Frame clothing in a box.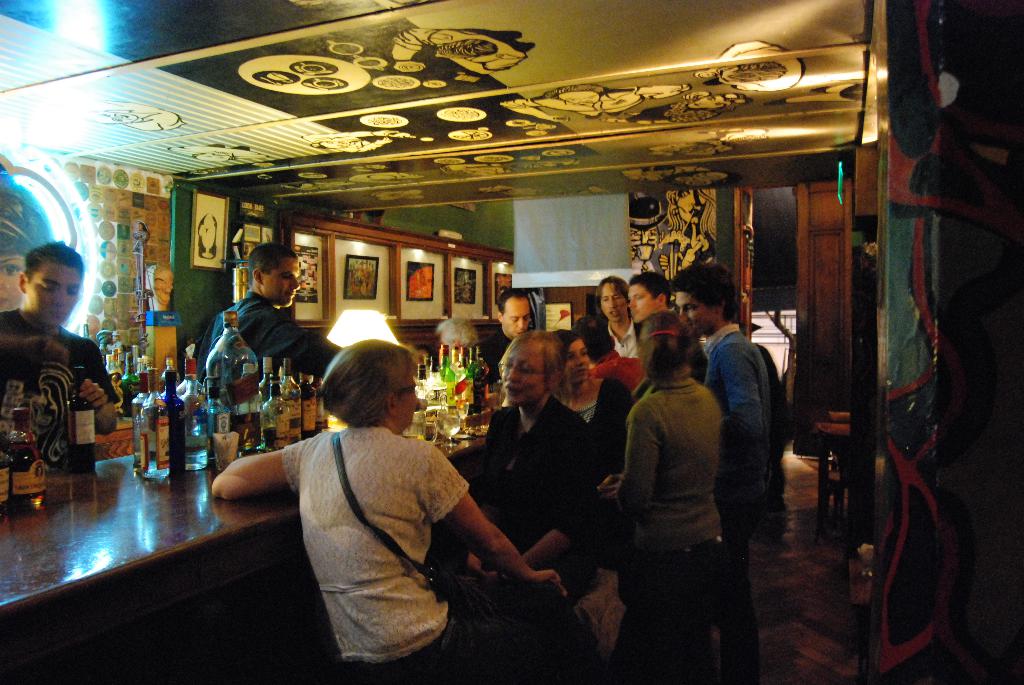
BBox(483, 388, 598, 674).
